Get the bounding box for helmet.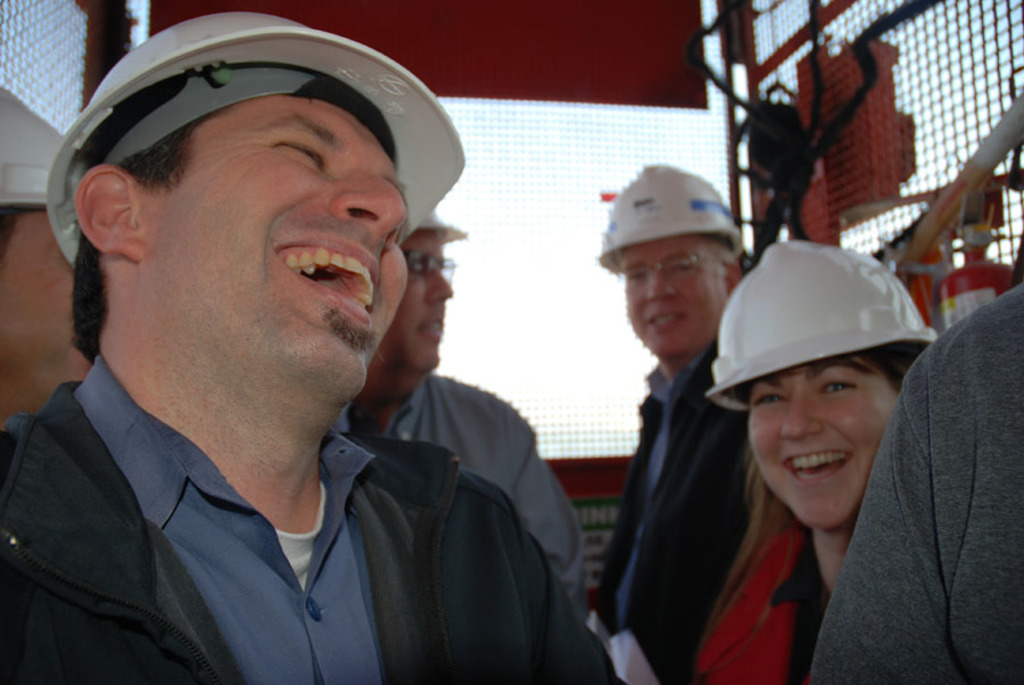
BBox(395, 211, 476, 249).
